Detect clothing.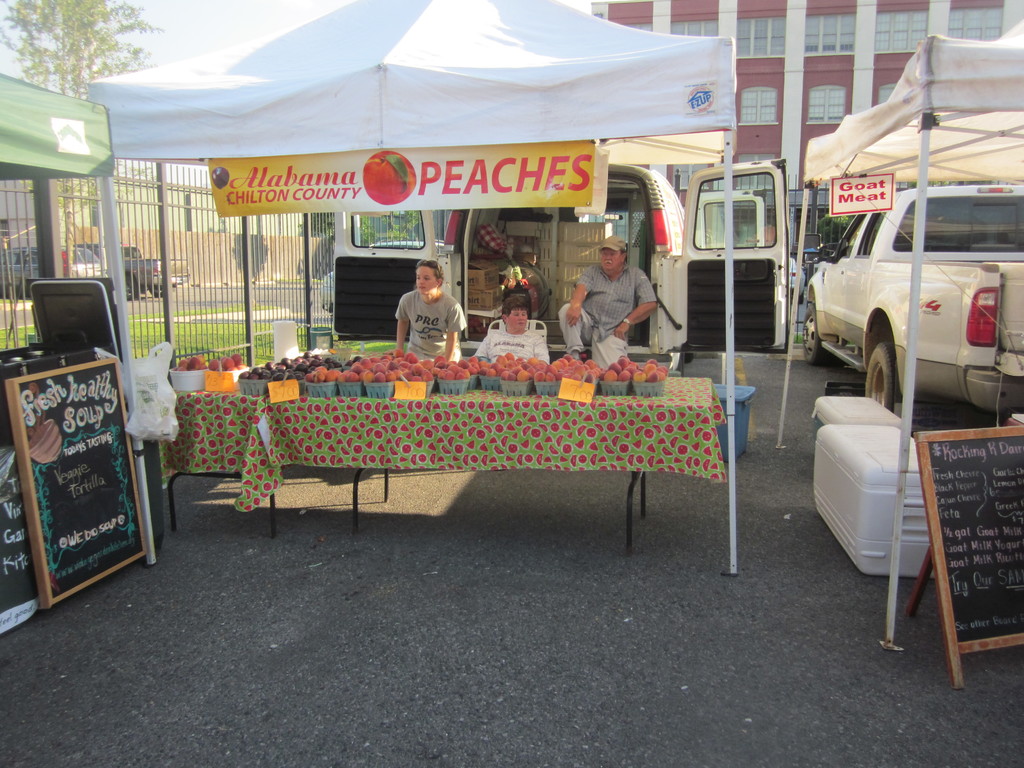
Detected at (left=467, top=329, right=551, bottom=376).
